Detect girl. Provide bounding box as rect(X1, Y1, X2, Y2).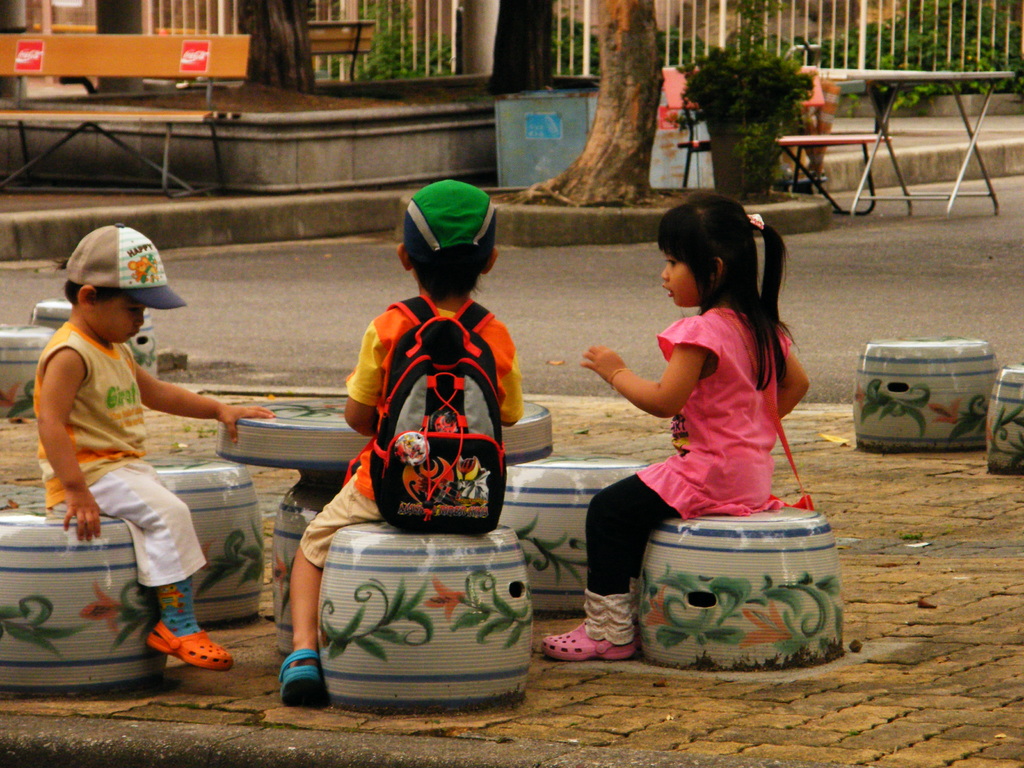
rect(545, 189, 809, 659).
